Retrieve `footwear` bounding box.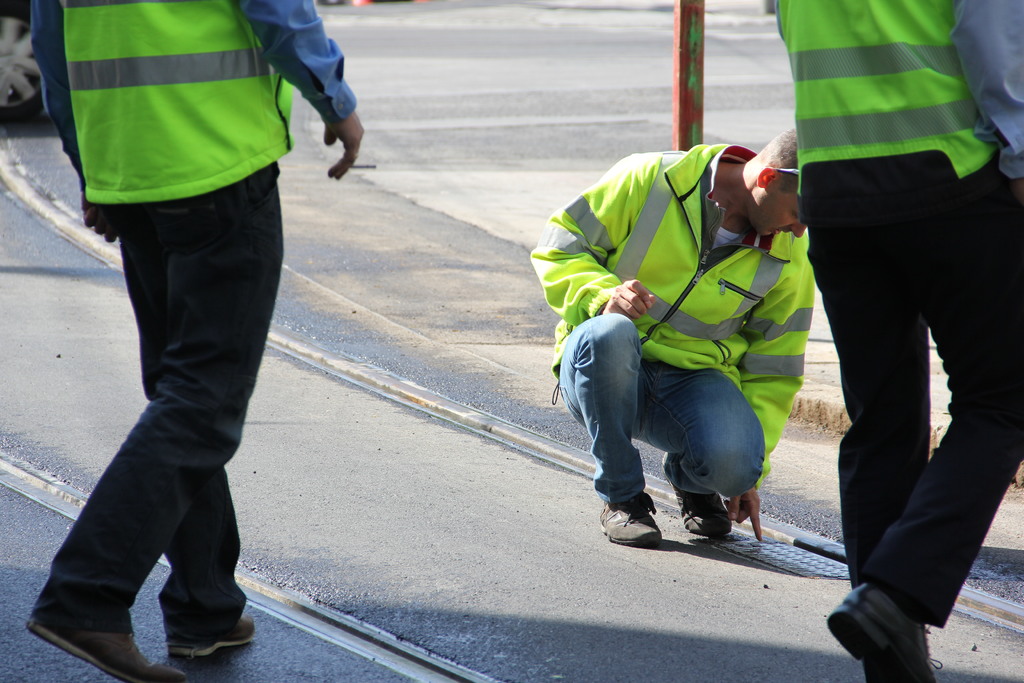
Bounding box: Rect(824, 580, 945, 682).
